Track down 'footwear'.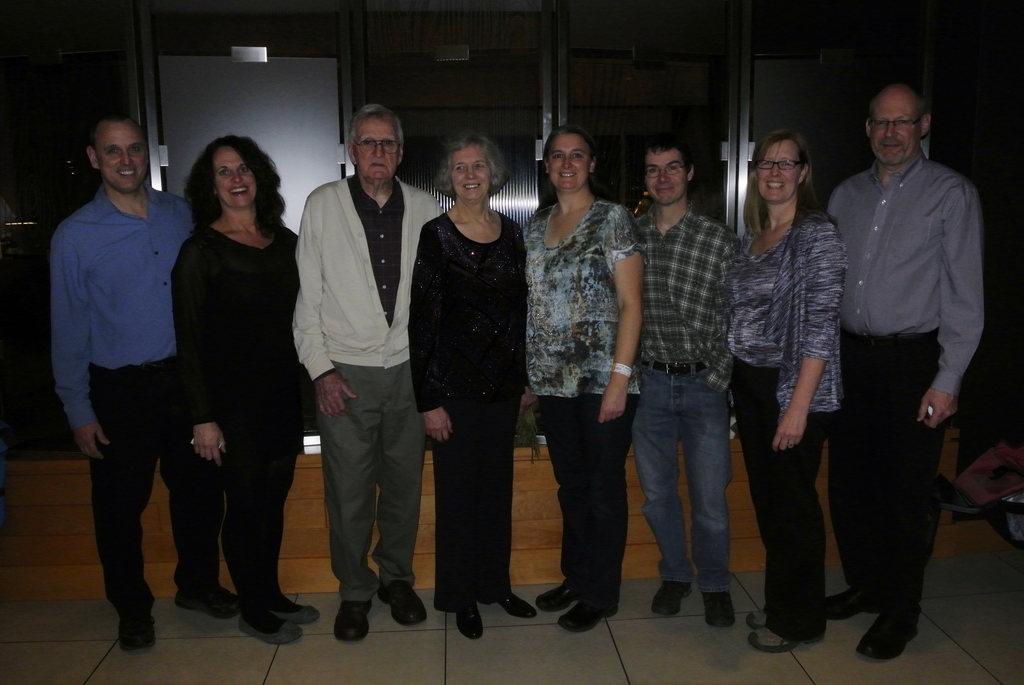
Tracked to [left=701, top=592, right=736, bottom=627].
